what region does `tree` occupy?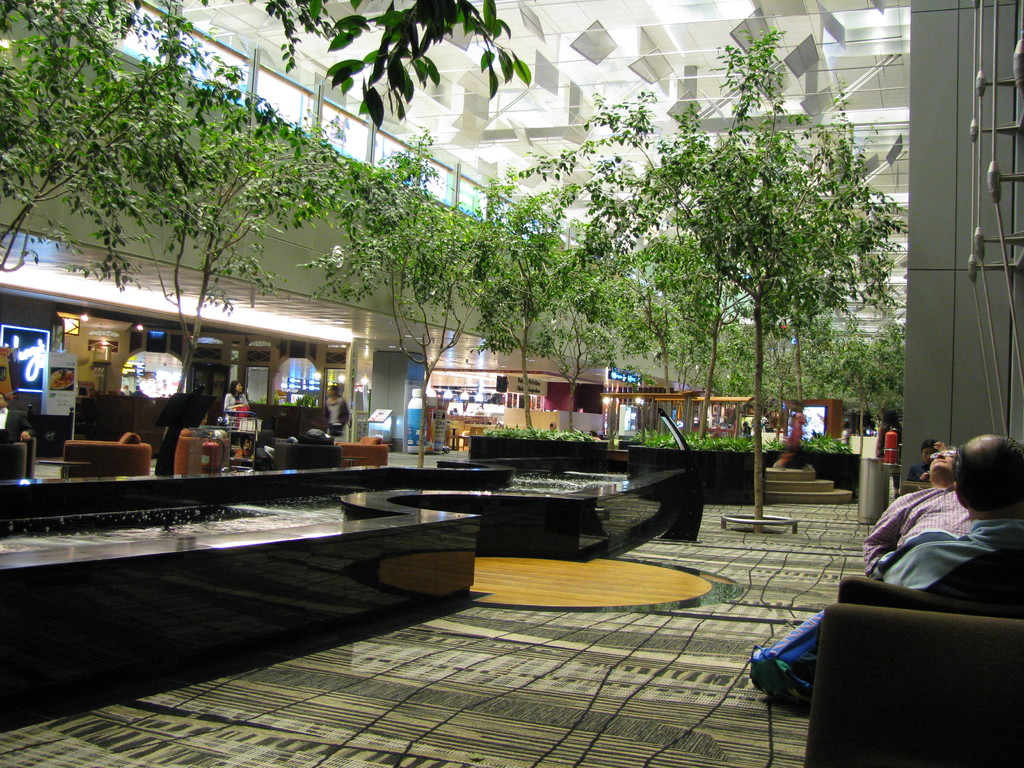
451/172/535/433.
